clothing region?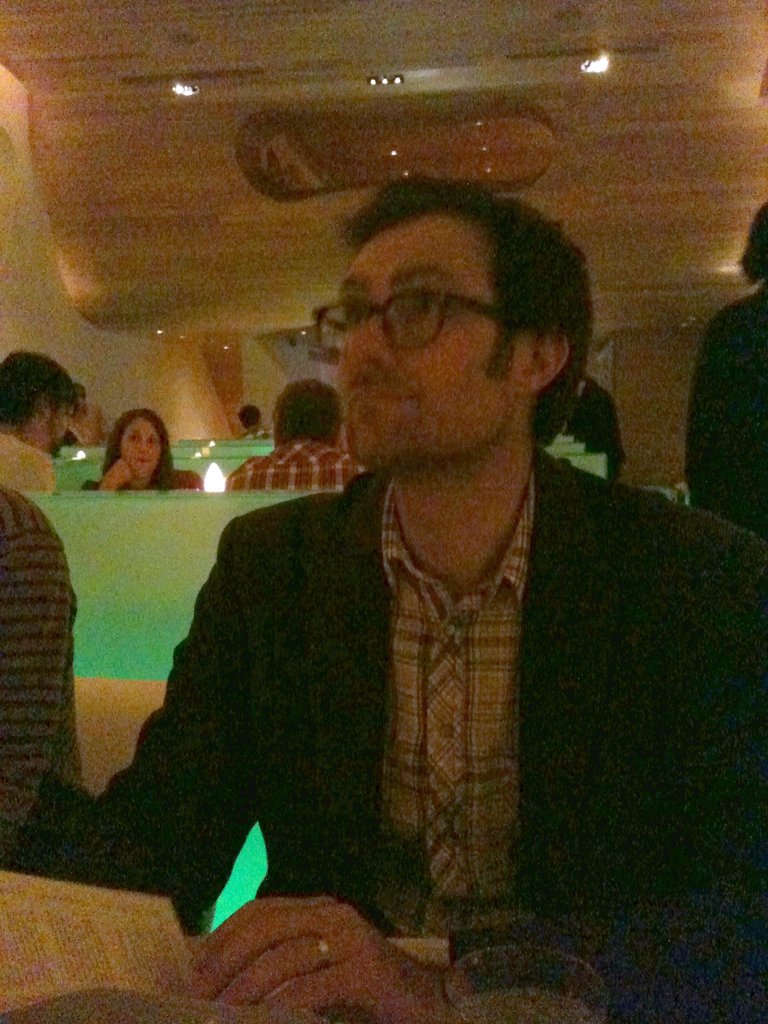
(left=212, top=426, right=377, bottom=494)
